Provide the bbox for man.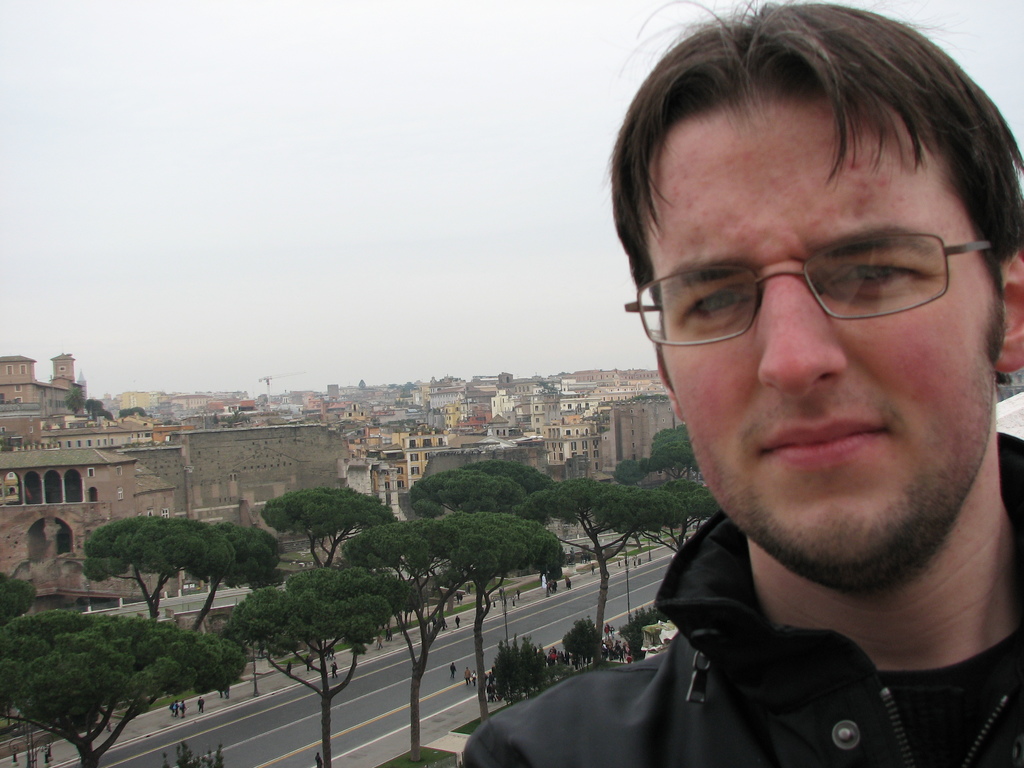
bbox(461, 0, 1021, 764).
